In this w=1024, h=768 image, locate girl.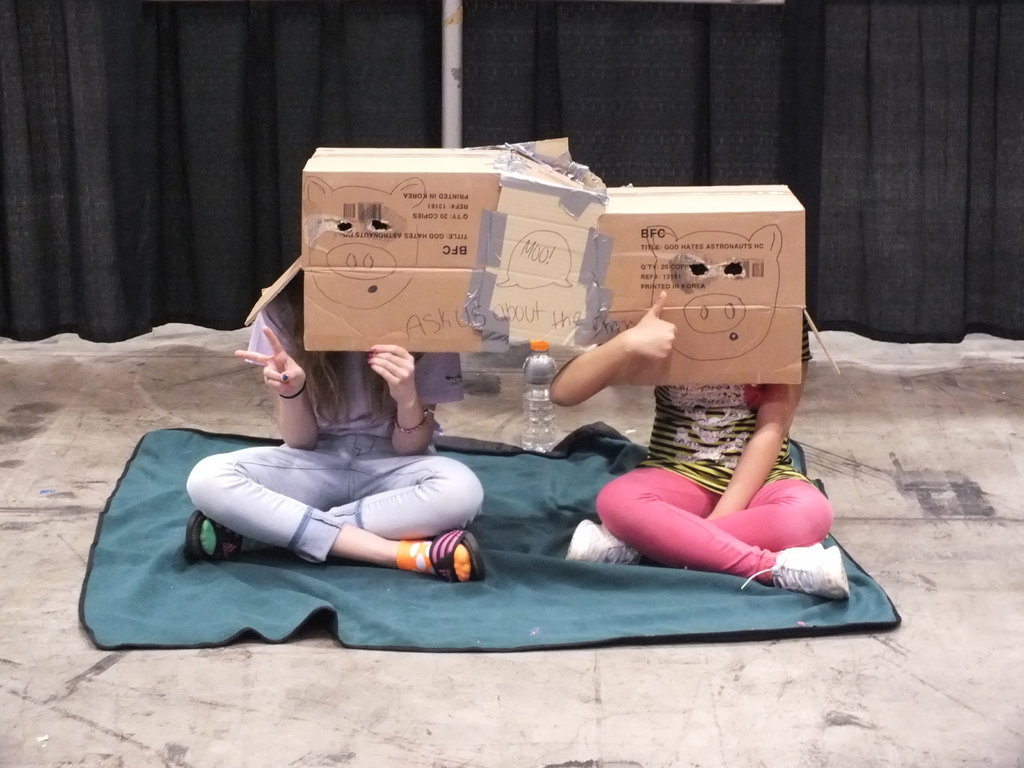
Bounding box: [187,285,487,580].
